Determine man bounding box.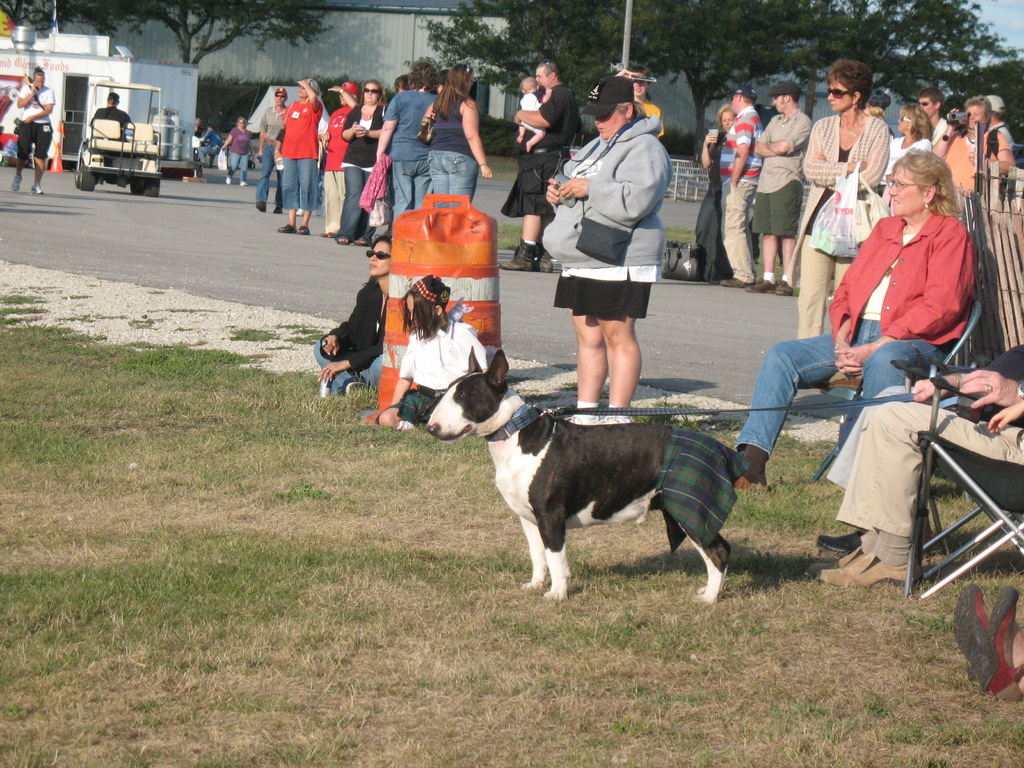
Determined: {"x1": 995, "y1": 93, "x2": 1009, "y2": 140}.
